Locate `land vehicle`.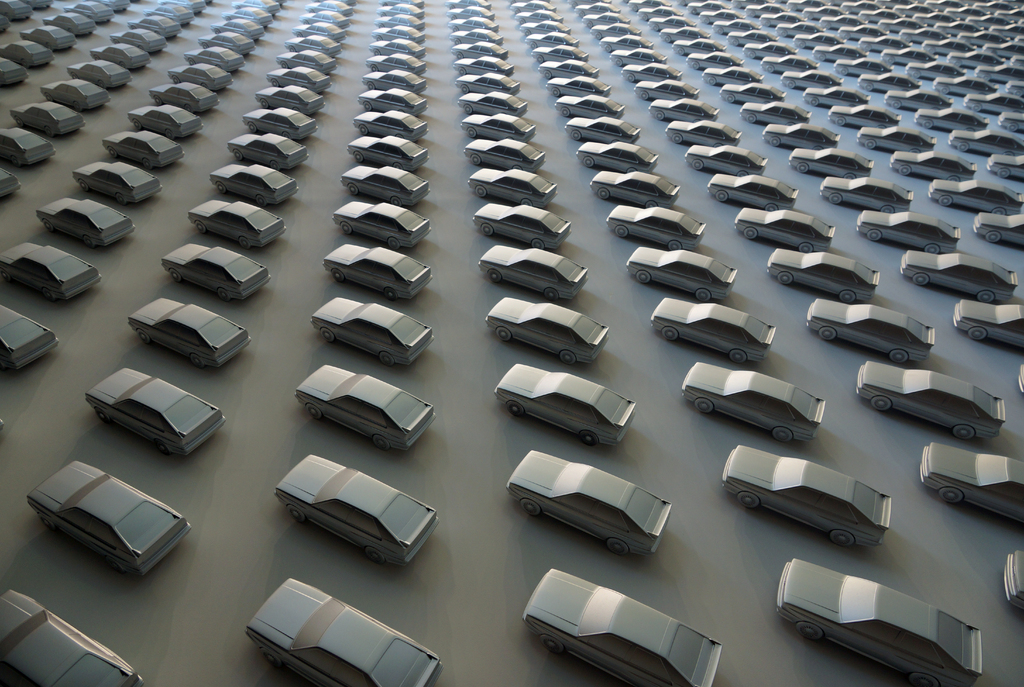
Bounding box: <box>24,459,194,578</box>.
